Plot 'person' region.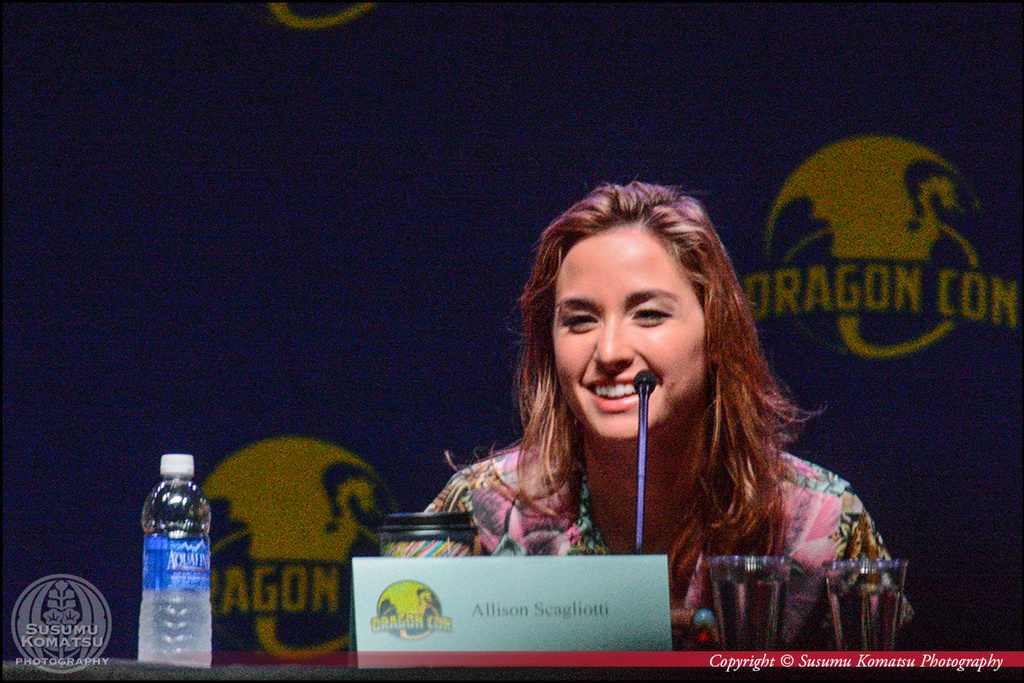
Plotted at region(395, 181, 913, 649).
